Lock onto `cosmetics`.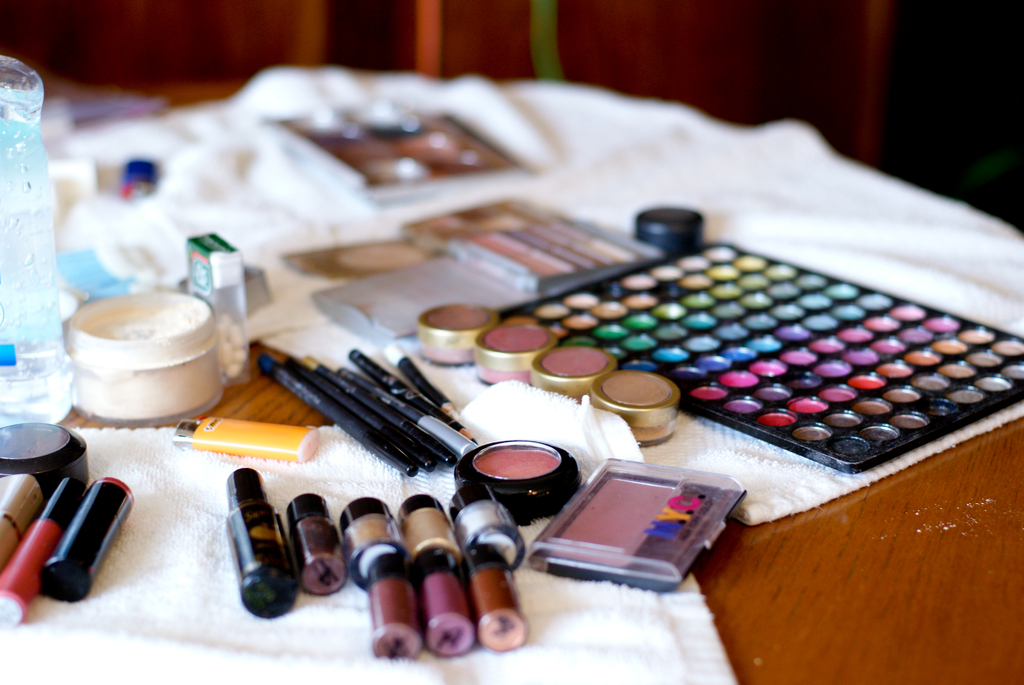
Locked: region(588, 368, 679, 448).
